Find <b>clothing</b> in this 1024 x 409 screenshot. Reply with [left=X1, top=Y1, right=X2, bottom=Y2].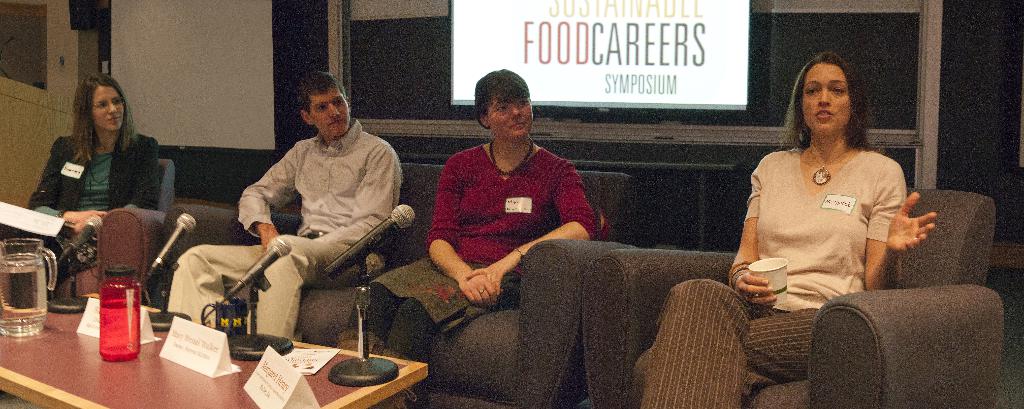
[left=169, top=120, right=403, bottom=344].
